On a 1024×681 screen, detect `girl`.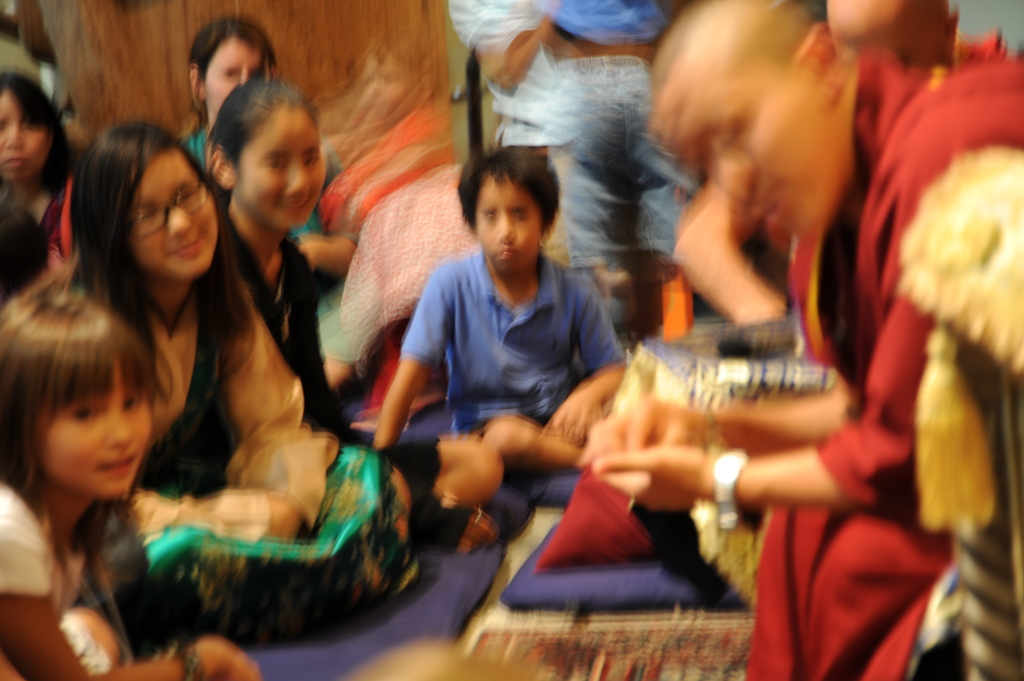
68,121,426,637.
